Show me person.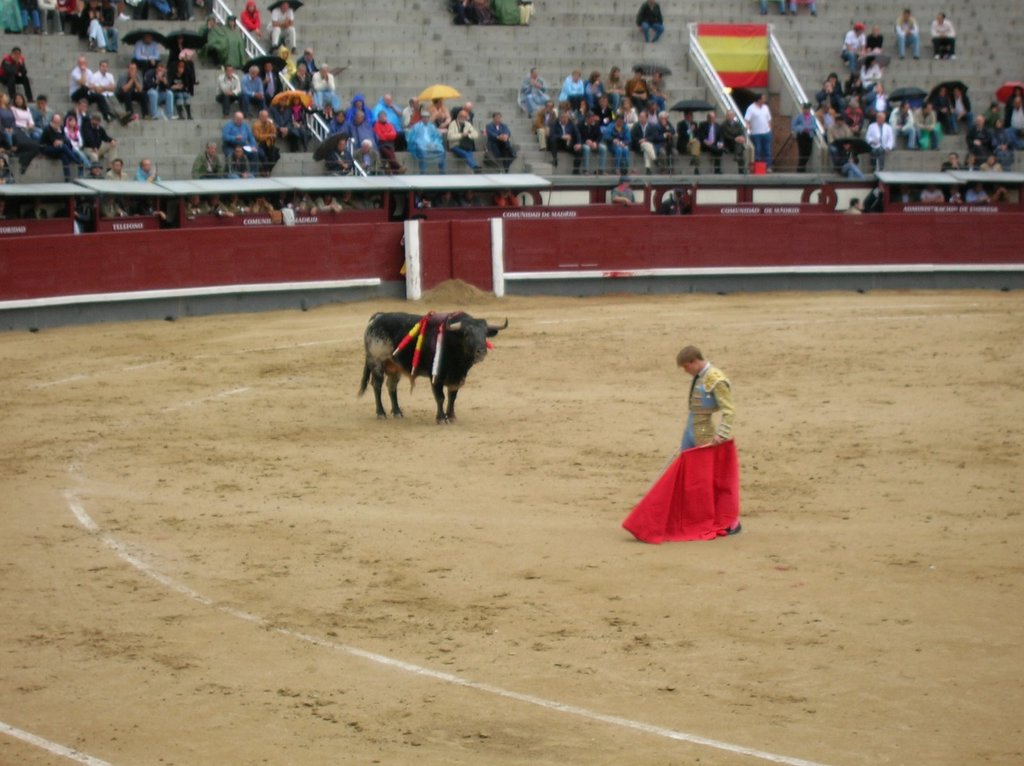
person is here: l=250, t=106, r=282, b=172.
